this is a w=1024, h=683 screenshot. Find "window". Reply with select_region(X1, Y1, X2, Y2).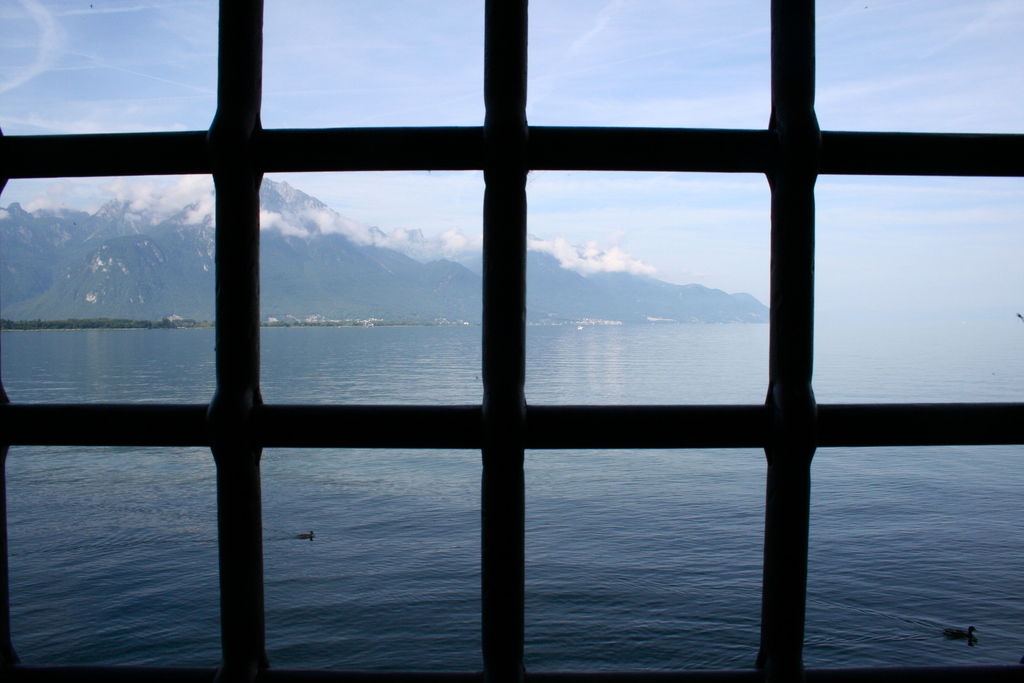
select_region(0, 0, 1023, 682).
